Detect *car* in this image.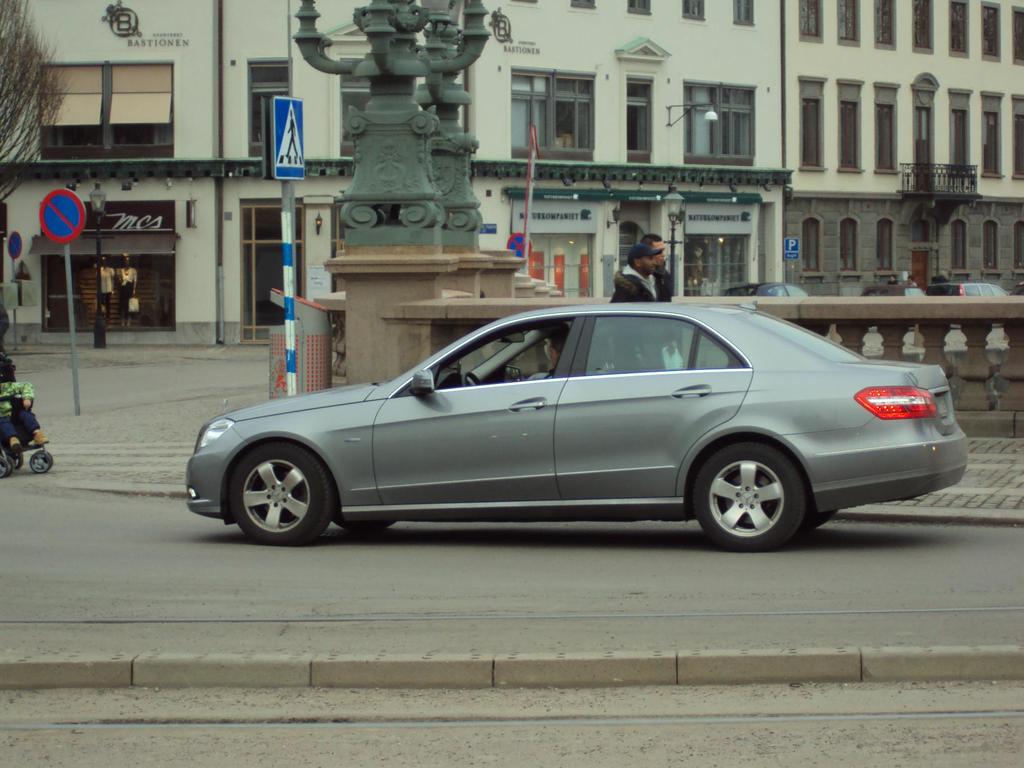
Detection: box(862, 285, 922, 296).
